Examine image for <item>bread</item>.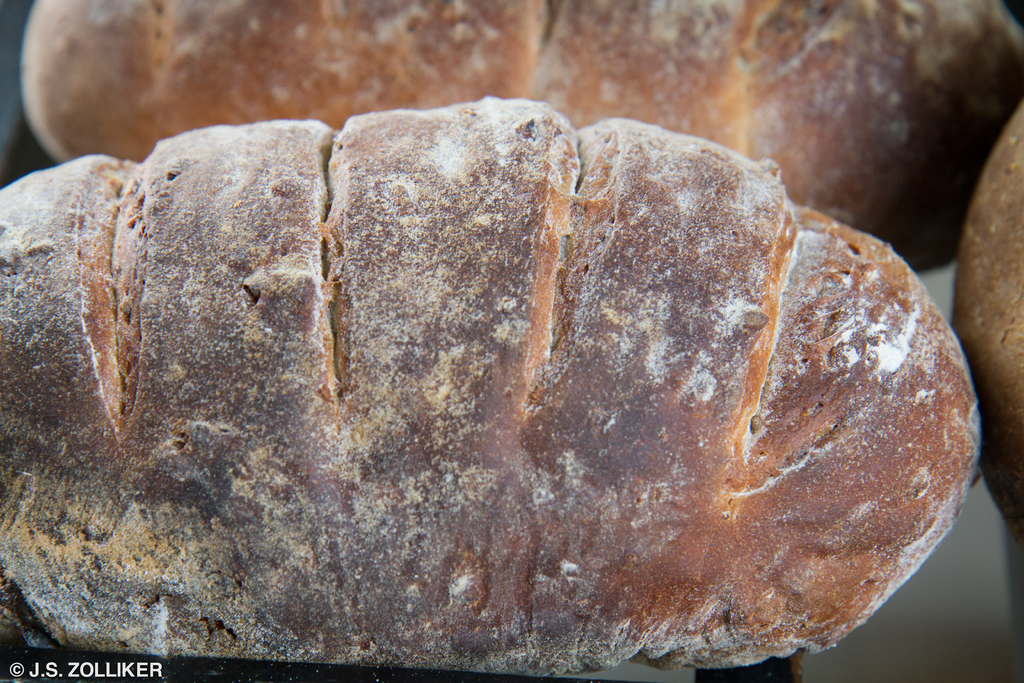
Examination result: 948, 103, 1023, 536.
